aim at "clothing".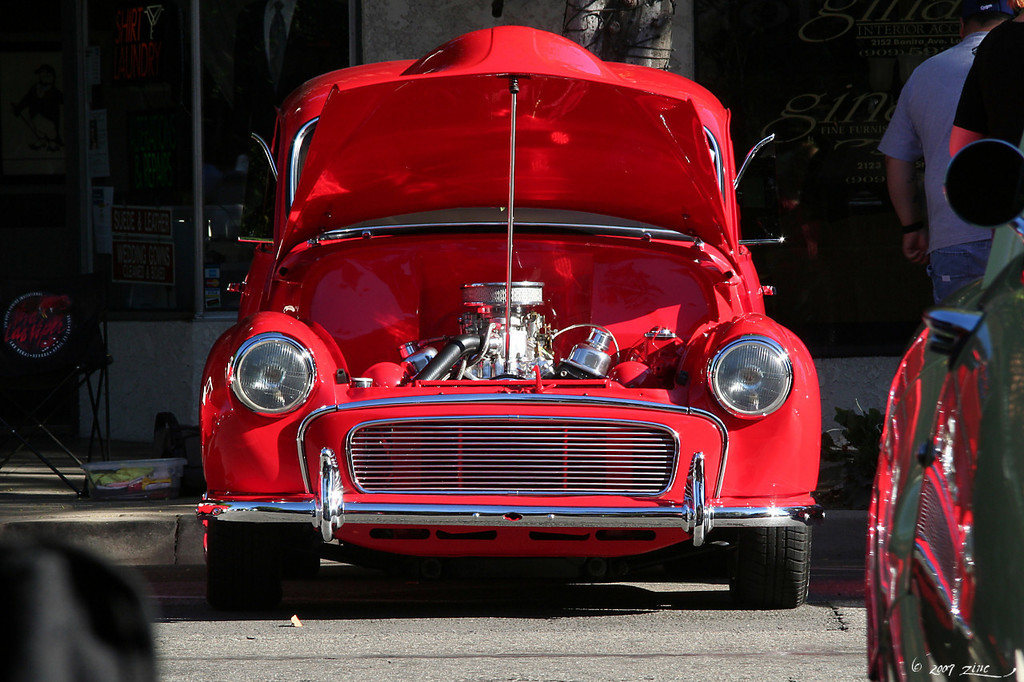
Aimed at <region>946, 18, 1023, 155</region>.
